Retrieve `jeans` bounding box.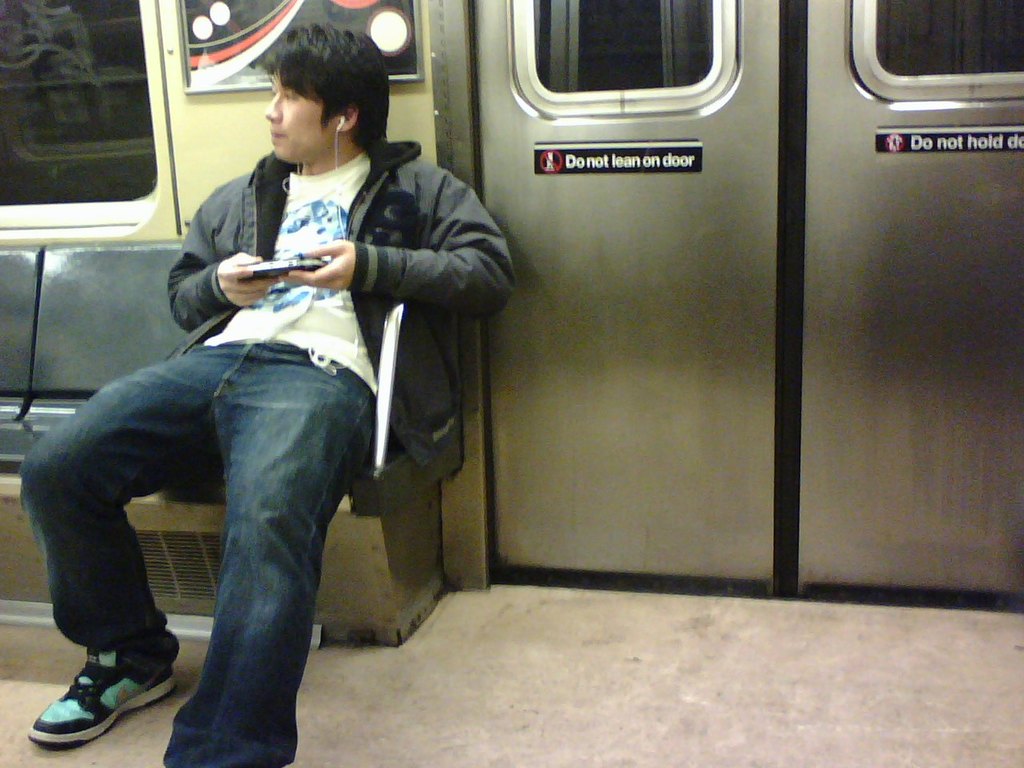
Bounding box: 17 342 377 767.
